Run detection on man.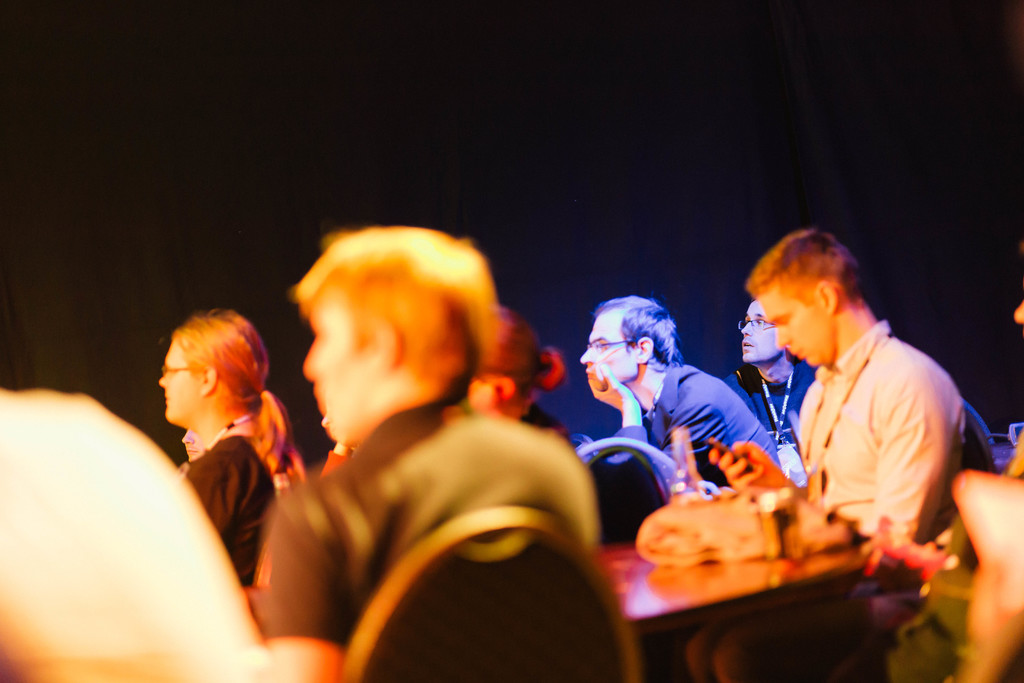
Result: 248 220 596 651.
